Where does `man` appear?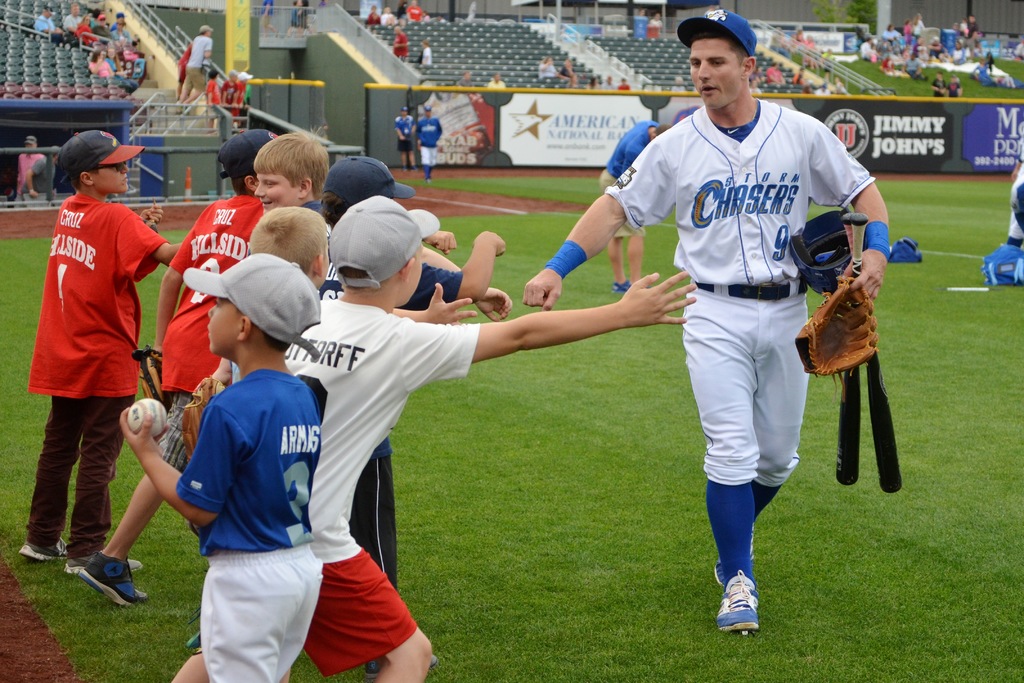
Appears at 522,10,892,635.
